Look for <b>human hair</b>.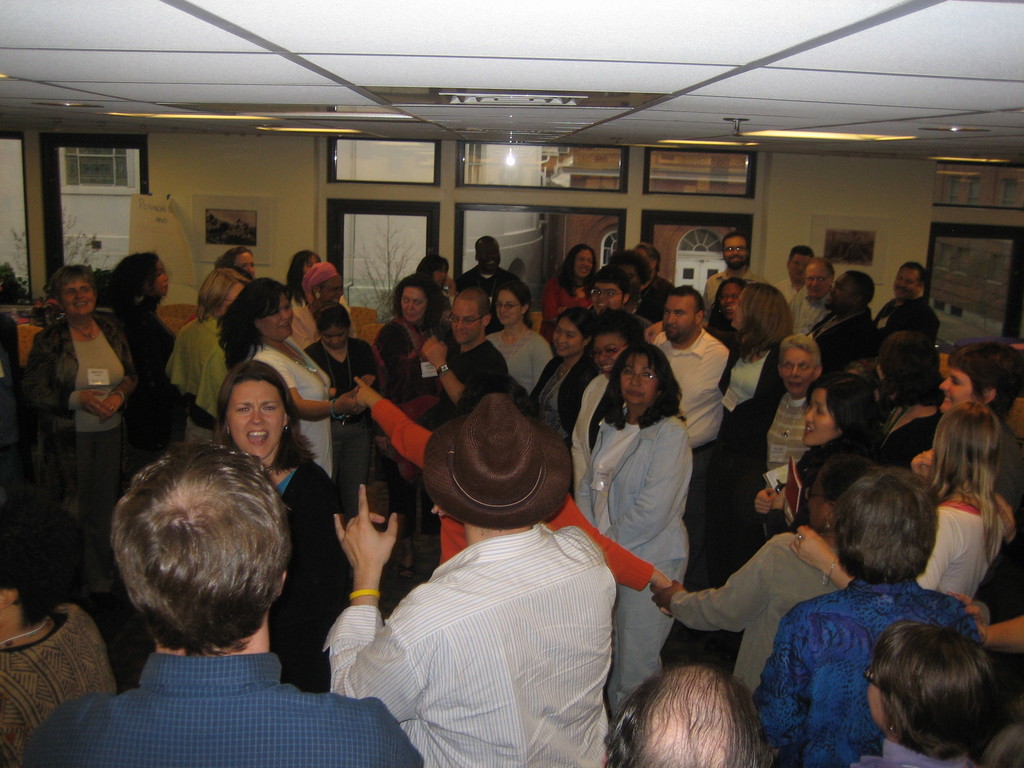
Found: locate(874, 331, 941, 409).
